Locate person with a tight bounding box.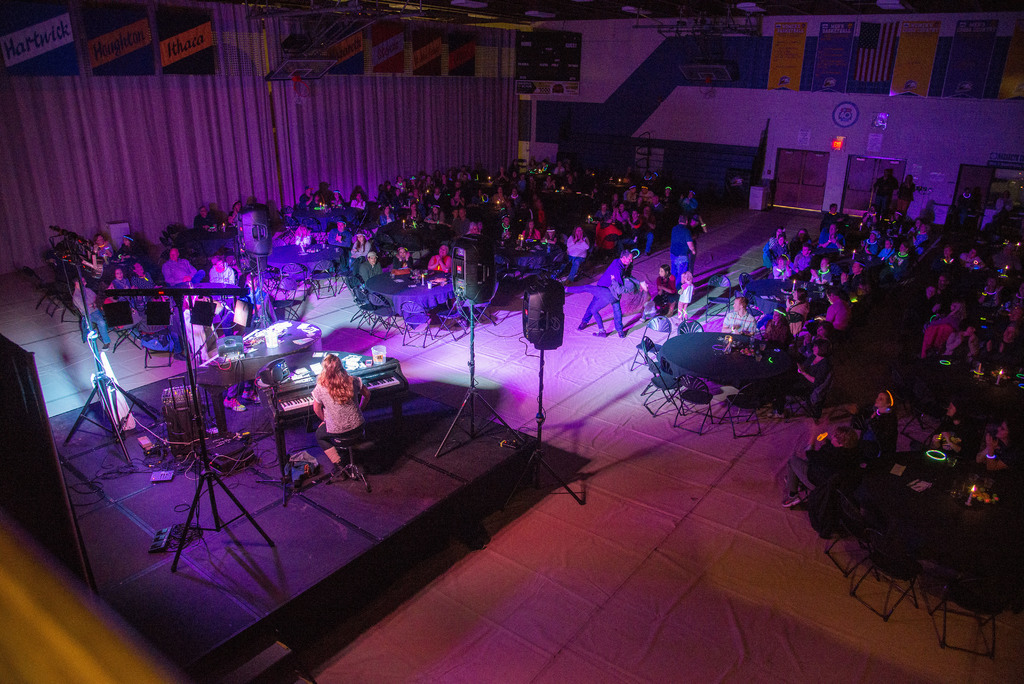
crop(518, 218, 541, 243).
